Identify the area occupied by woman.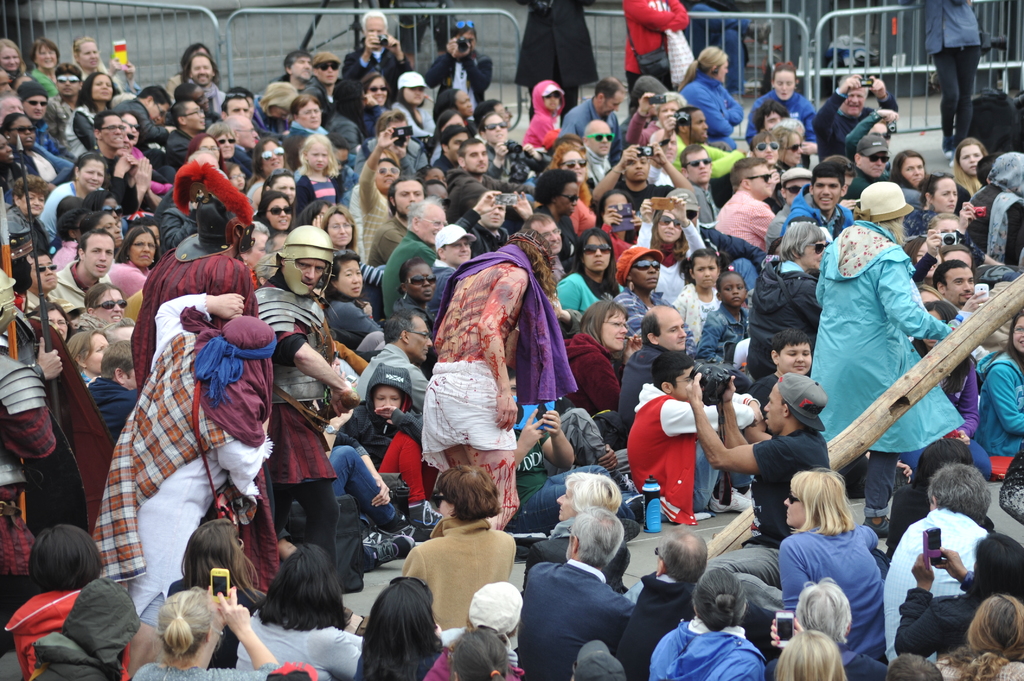
Area: left=33, top=158, right=108, bottom=241.
